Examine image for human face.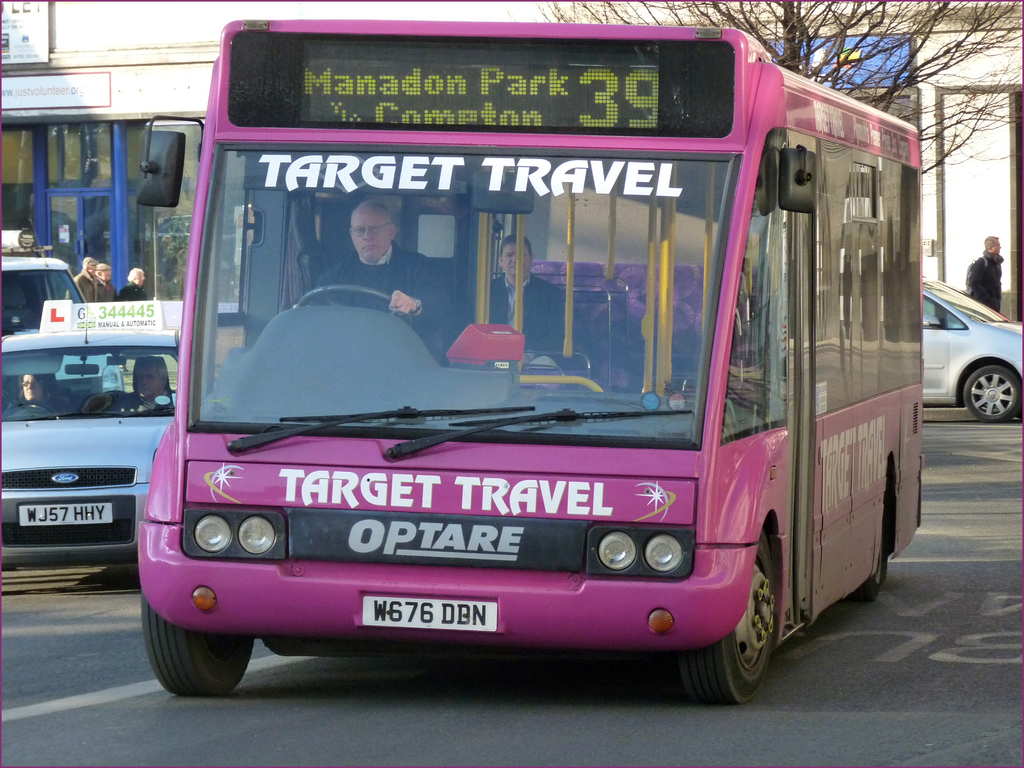
Examination result: (503,240,531,282).
